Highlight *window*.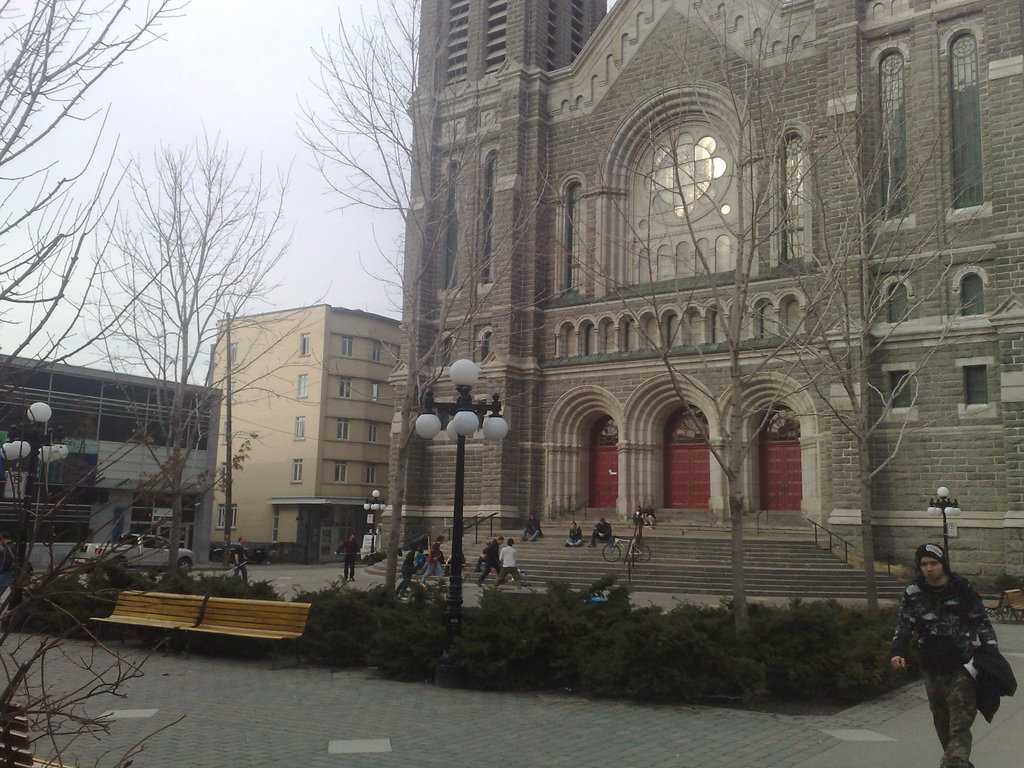
Highlighted region: left=340, top=378, right=353, bottom=397.
